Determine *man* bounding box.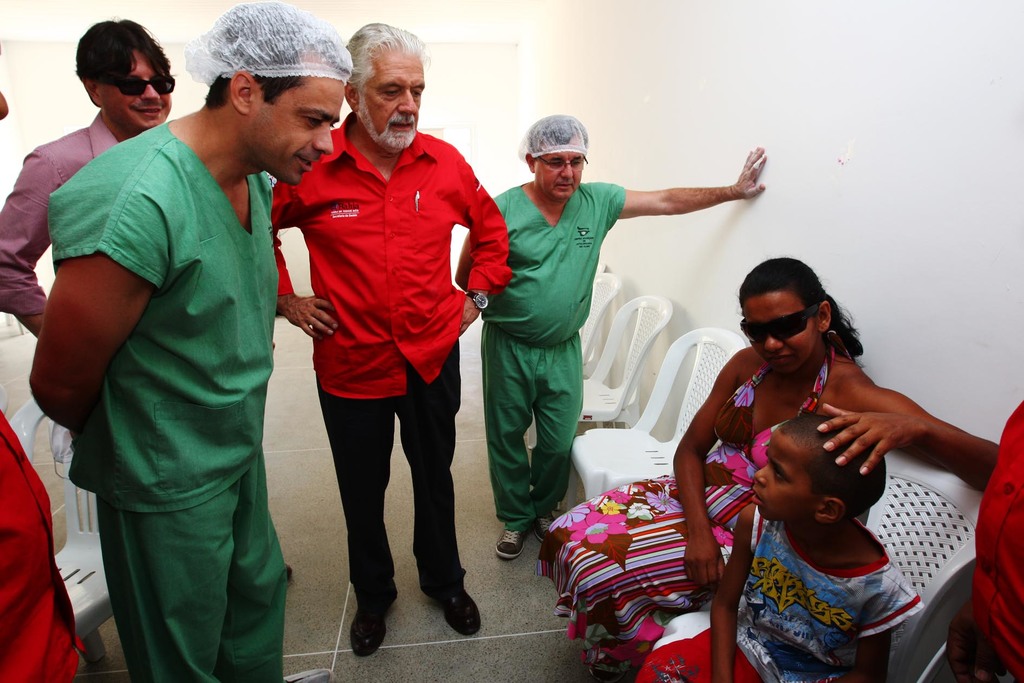
Determined: box=[269, 22, 509, 656].
